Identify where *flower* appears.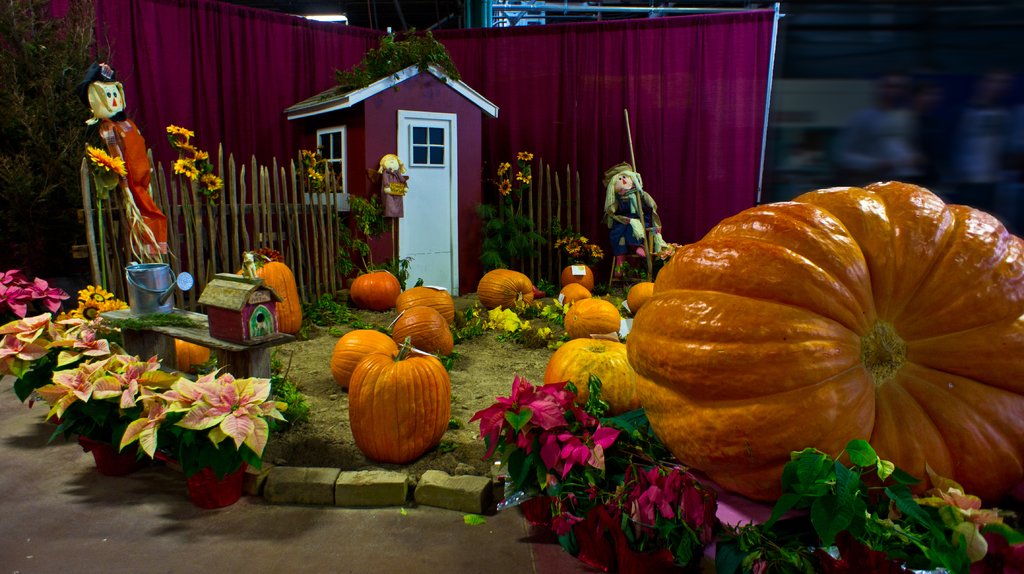
Appears at {"left": 495, "top": 164, "right": 510, "bottom": 177}.
